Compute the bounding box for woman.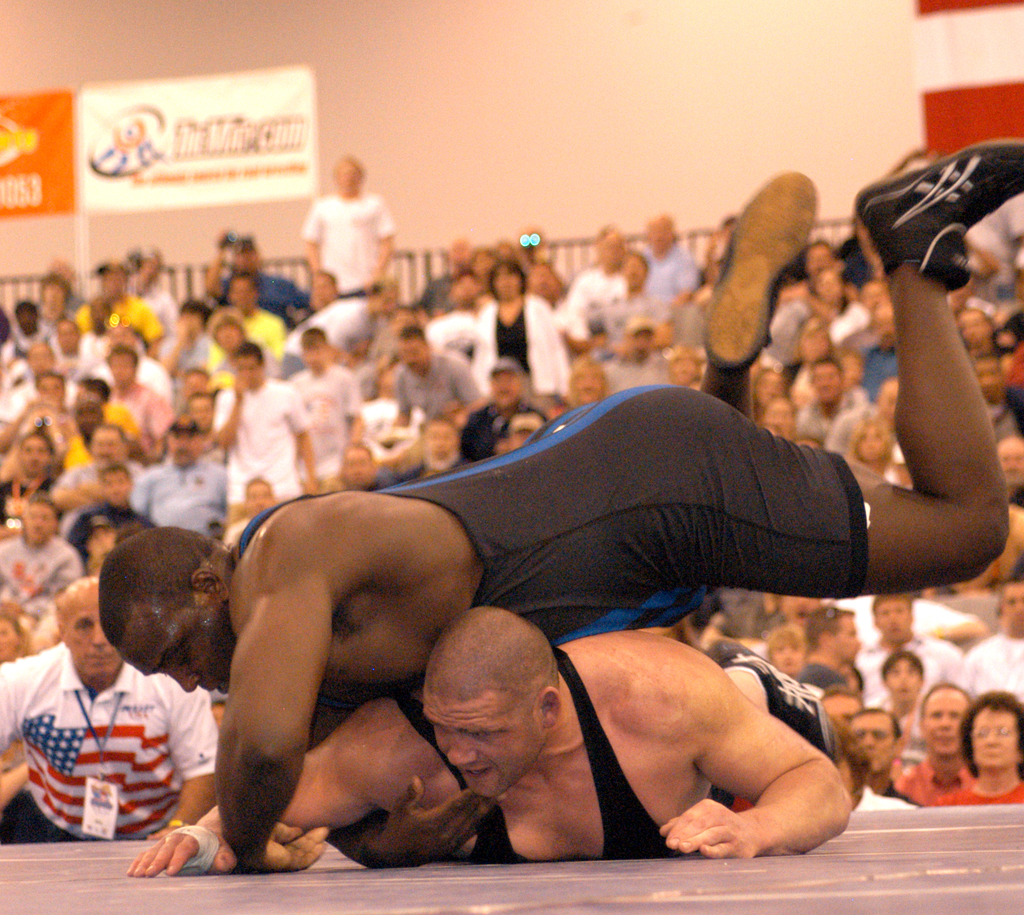
[x1=931, y1=689, x2=1023, y2=808].
